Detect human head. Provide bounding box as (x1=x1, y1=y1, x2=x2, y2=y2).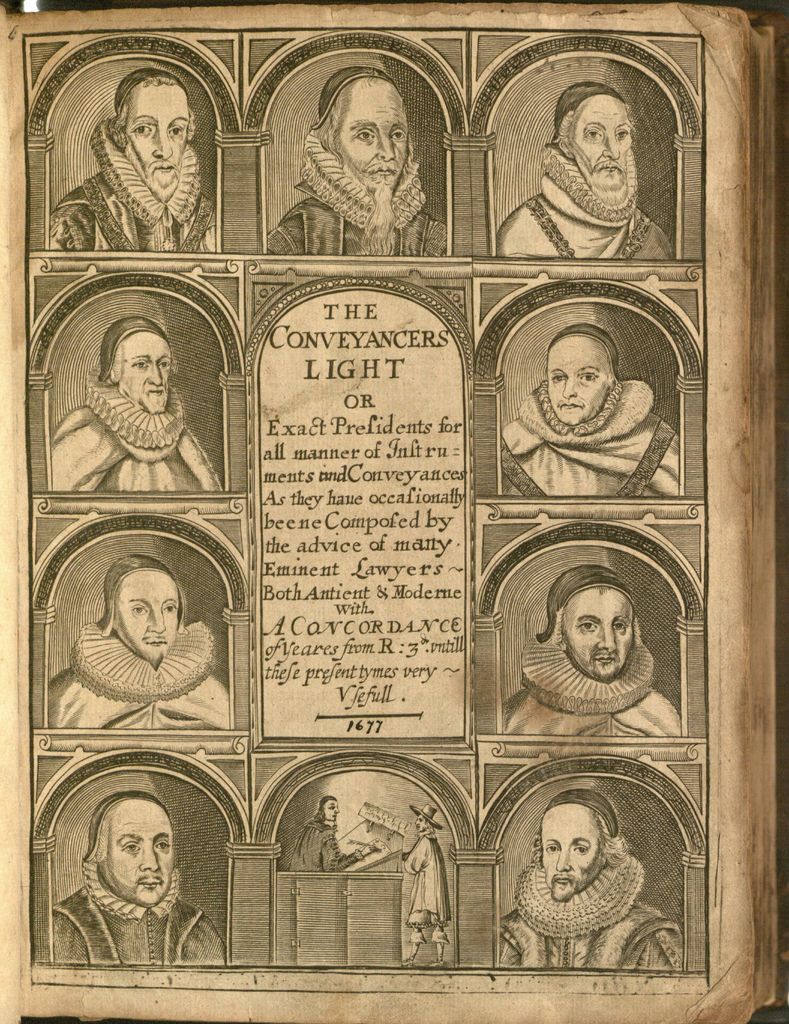
(x1=102, y1=557, x2=176, y2=655).
